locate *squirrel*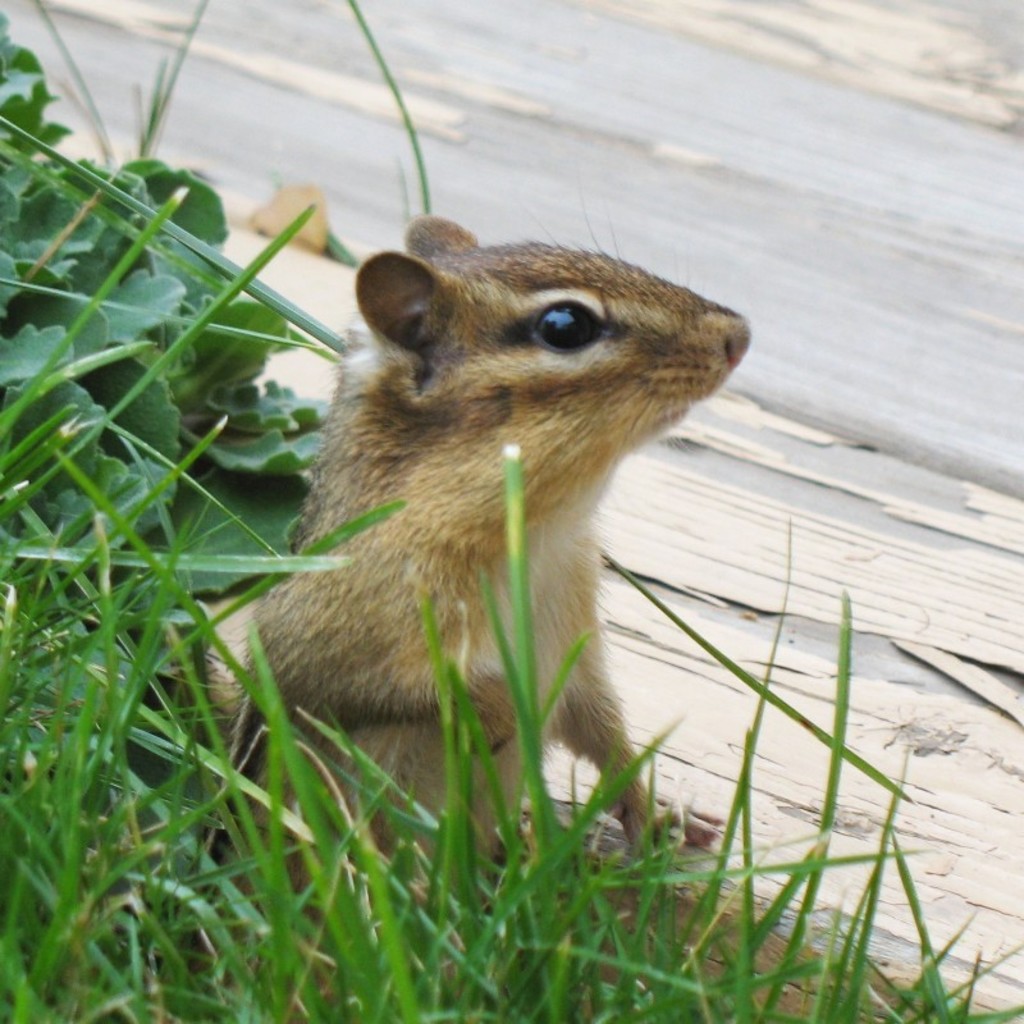
box=[143, 206, 765, 936]
